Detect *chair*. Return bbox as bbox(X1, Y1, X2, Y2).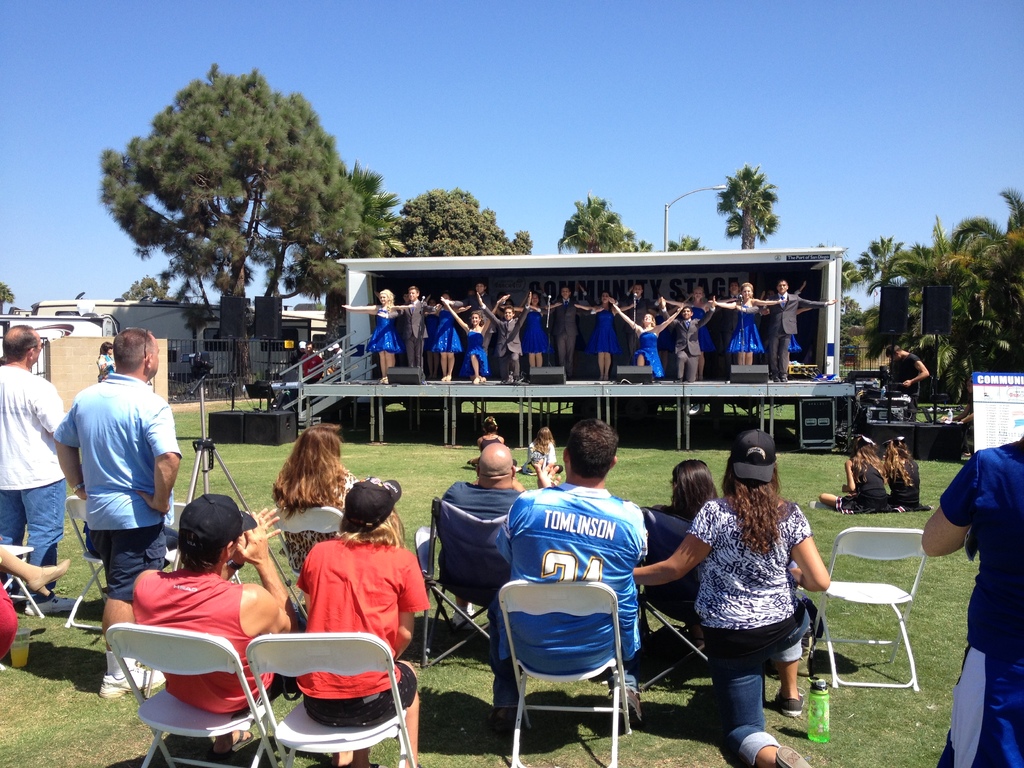
bbox(628, 508, 768, 703).
